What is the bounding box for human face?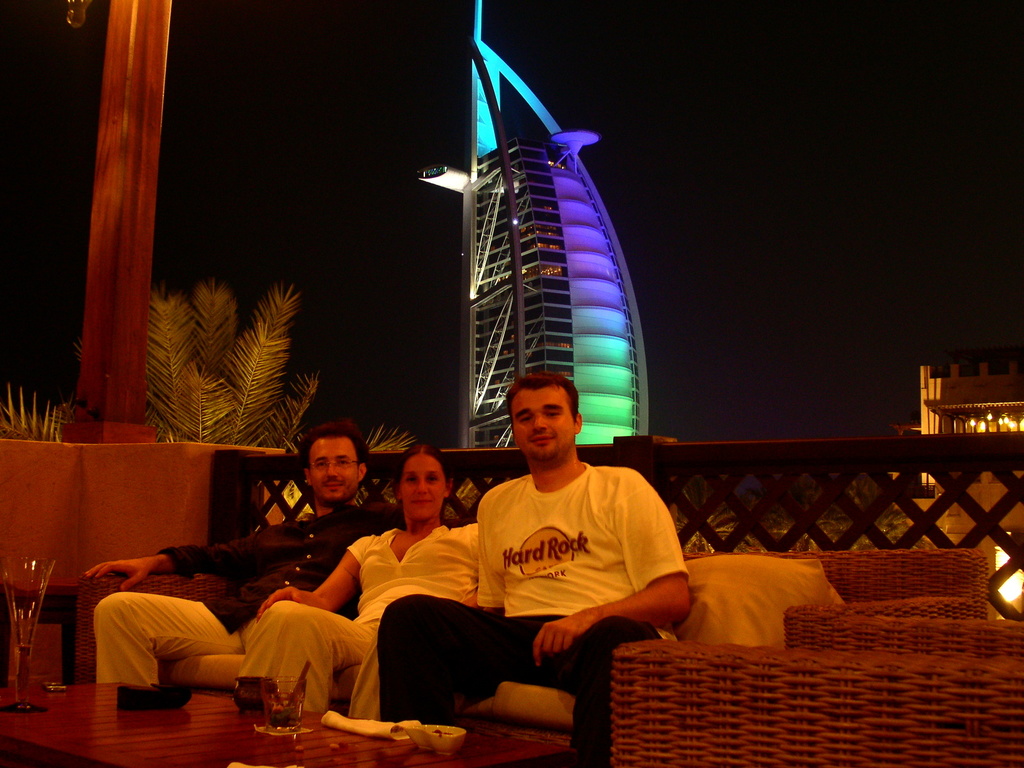
399/449/447/522.
